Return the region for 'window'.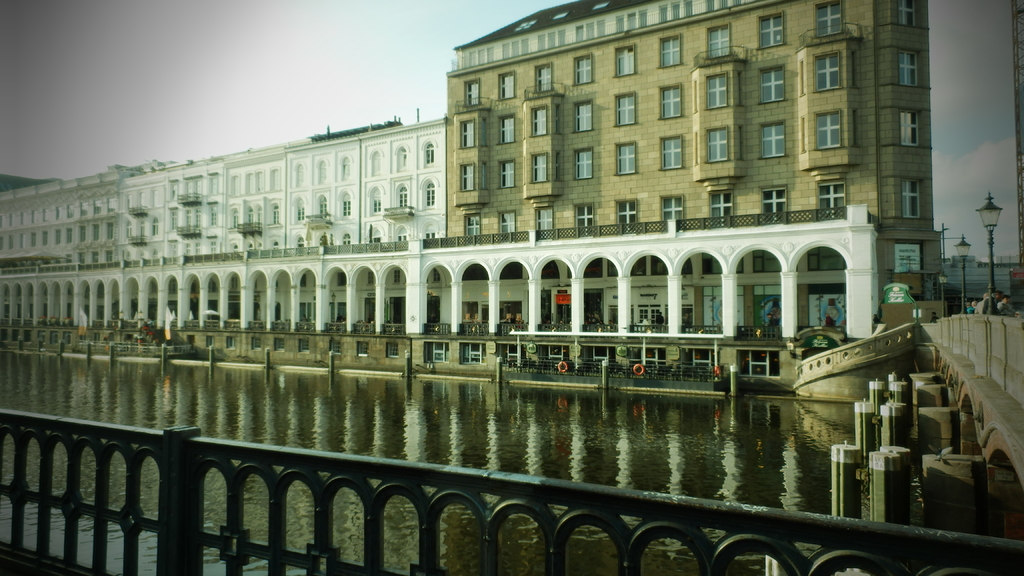
region(65, 256, 72, 265).
